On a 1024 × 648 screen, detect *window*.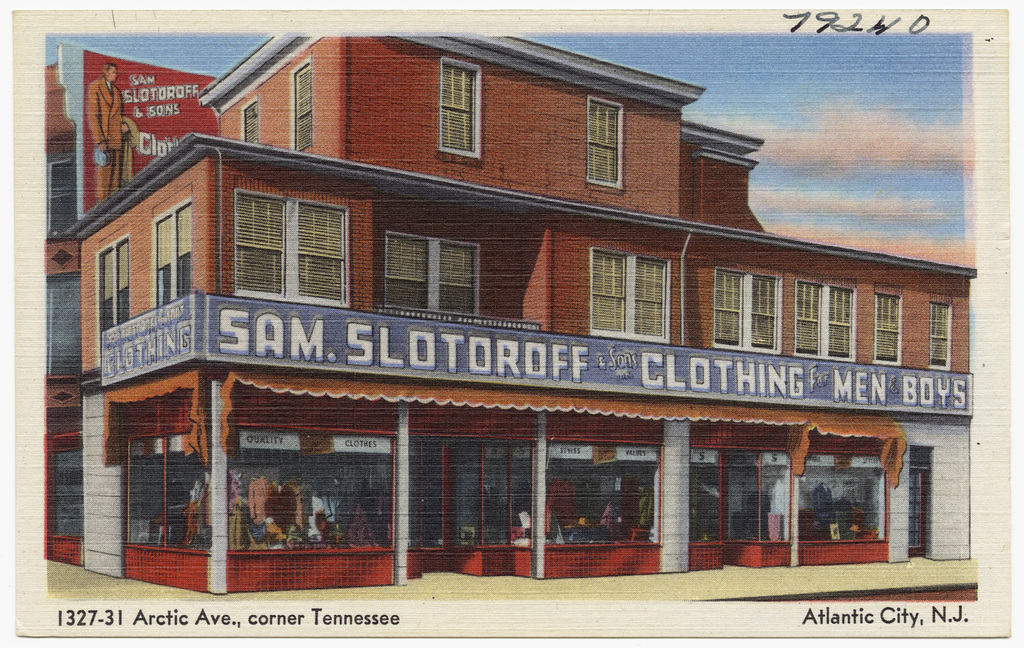
<region>387, 229, 472, 312</region>.
